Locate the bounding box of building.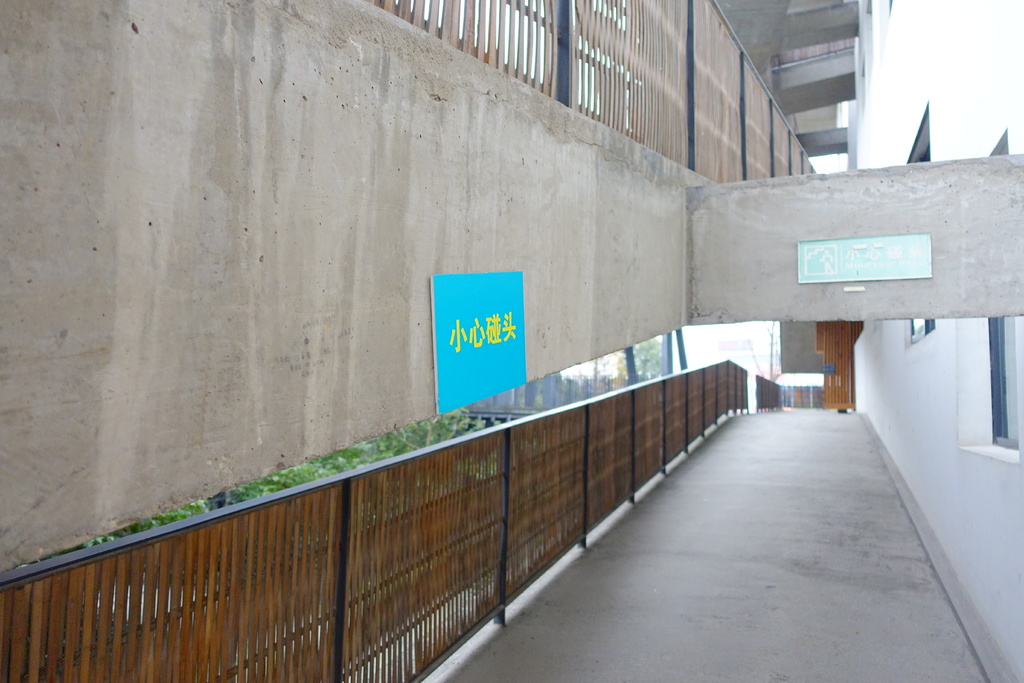
Bounding box: rect(0, 0, 869, 682).
